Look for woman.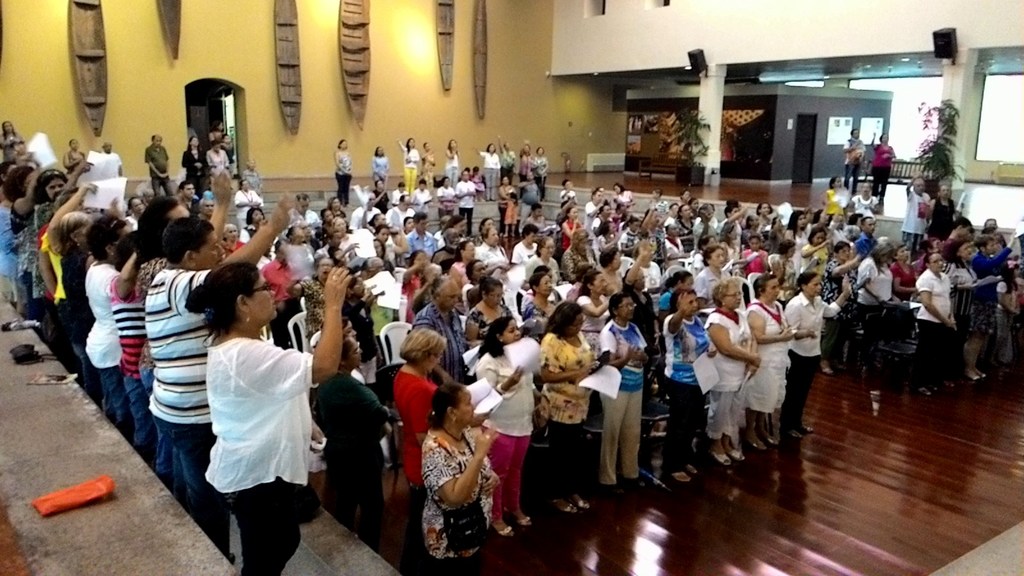
Found: rect(601, 218, 621, 259).
